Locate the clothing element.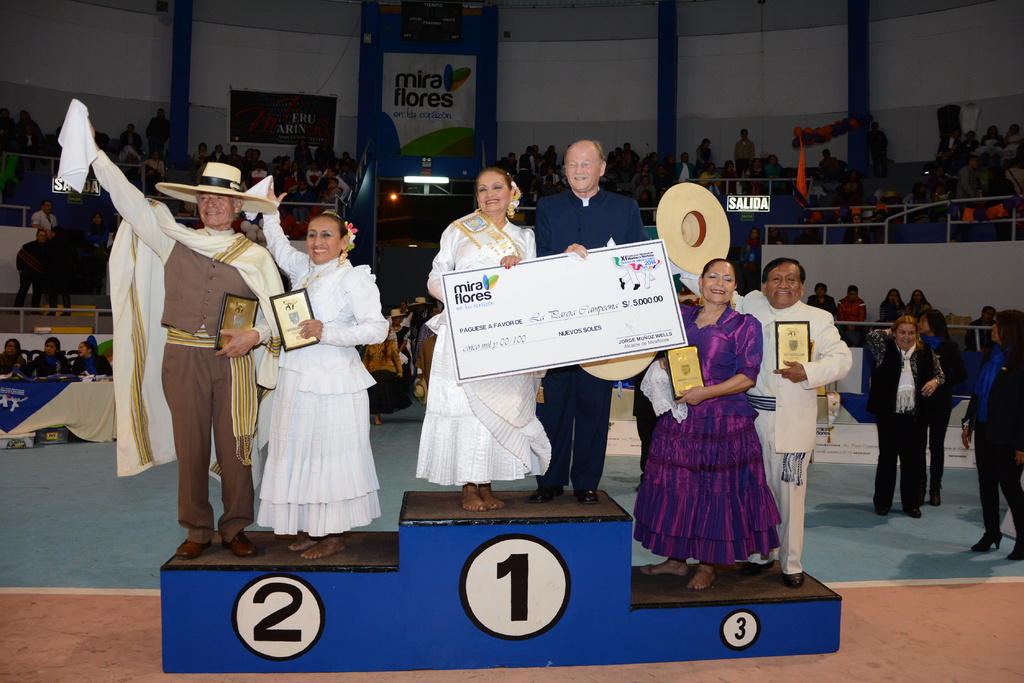
Element bbox: box=[266, 195, 367, 534].
